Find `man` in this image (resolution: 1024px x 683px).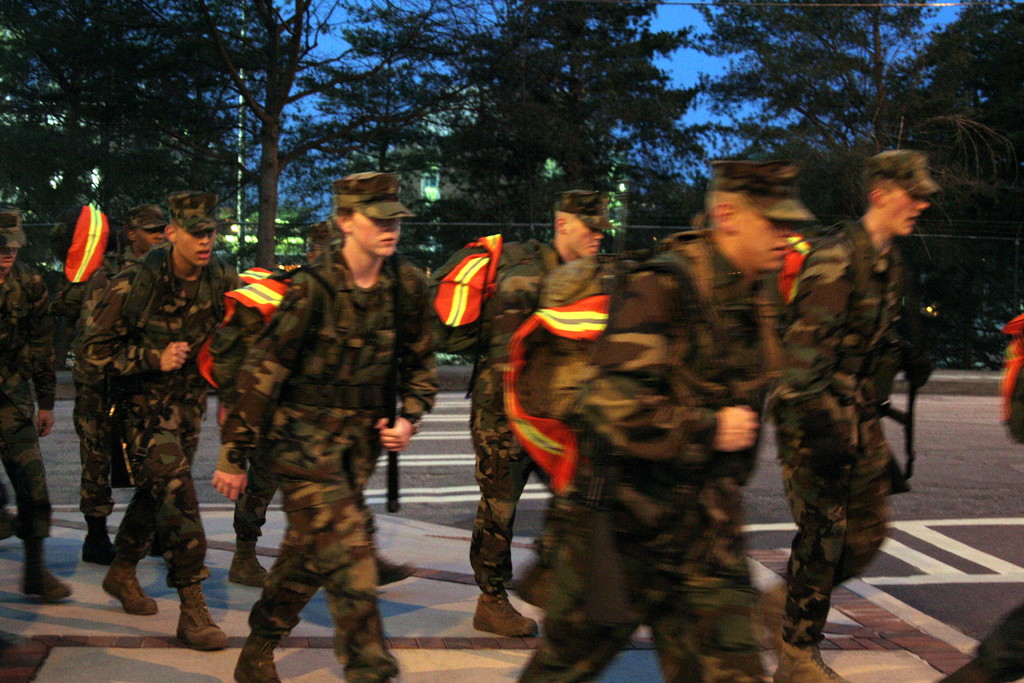
463, 188, 618, 646.
